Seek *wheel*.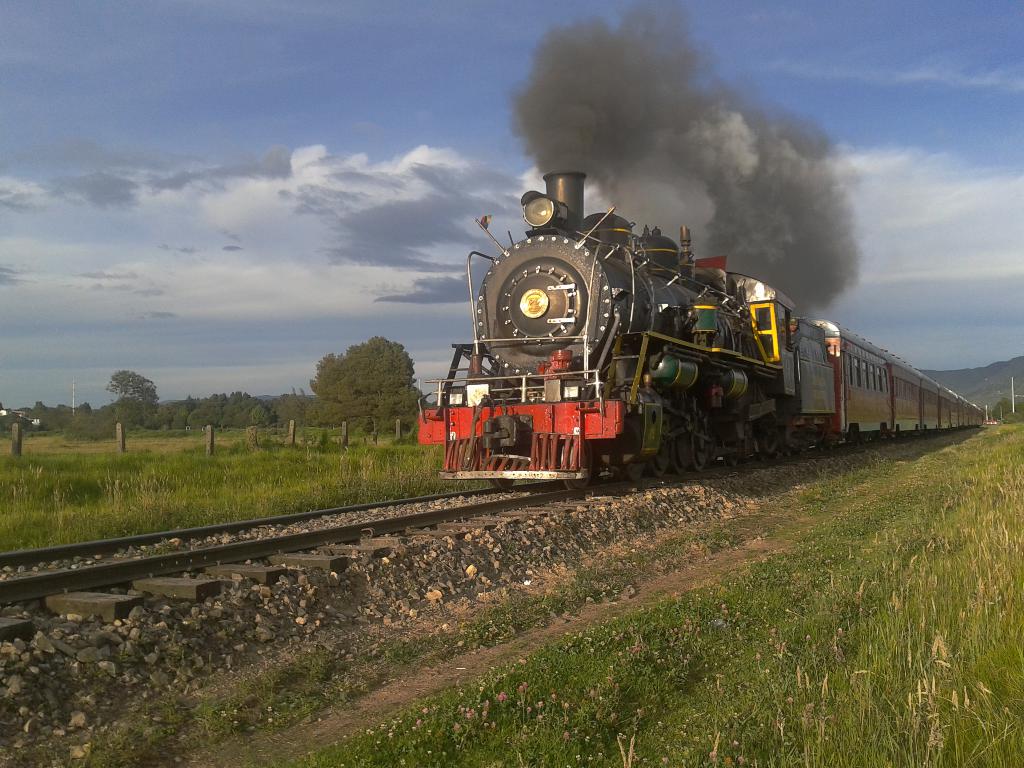
box=[673, 431, 691, 476].
